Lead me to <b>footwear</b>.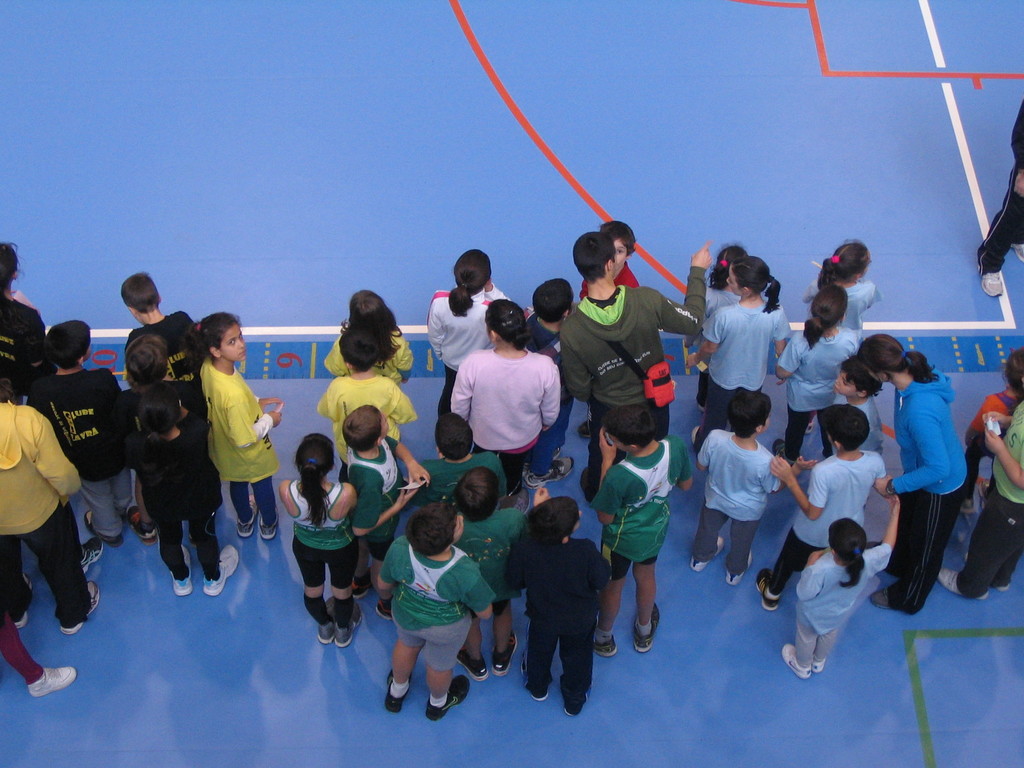
Lead to box=[724, 545, 752, 584].
